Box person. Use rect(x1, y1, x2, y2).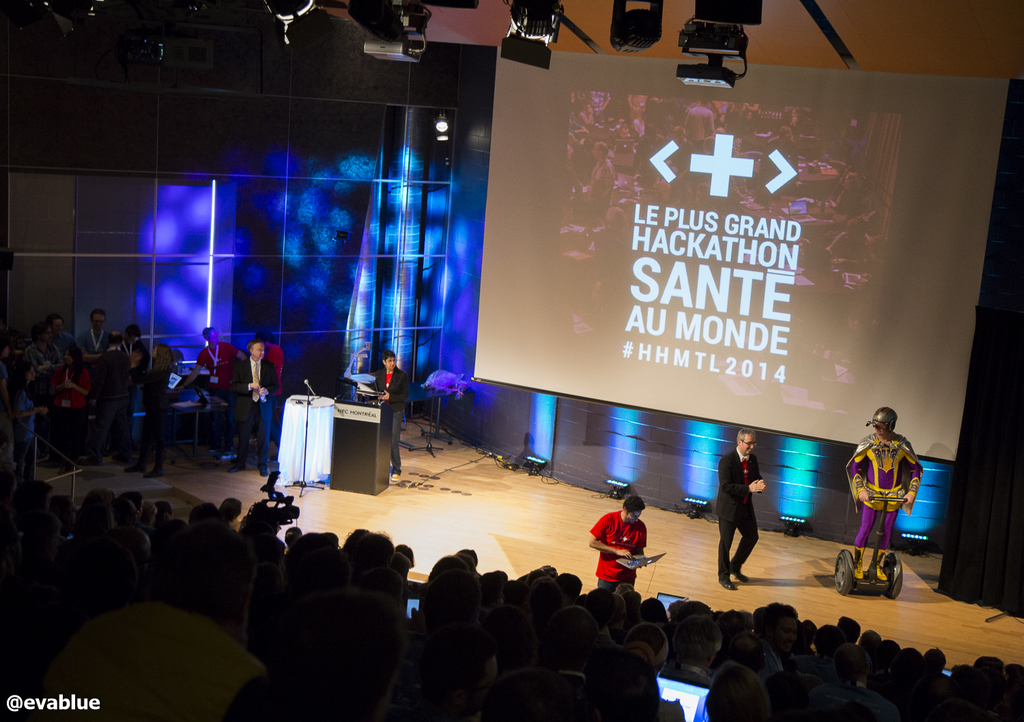
rect(841, 404, 922, 587).
